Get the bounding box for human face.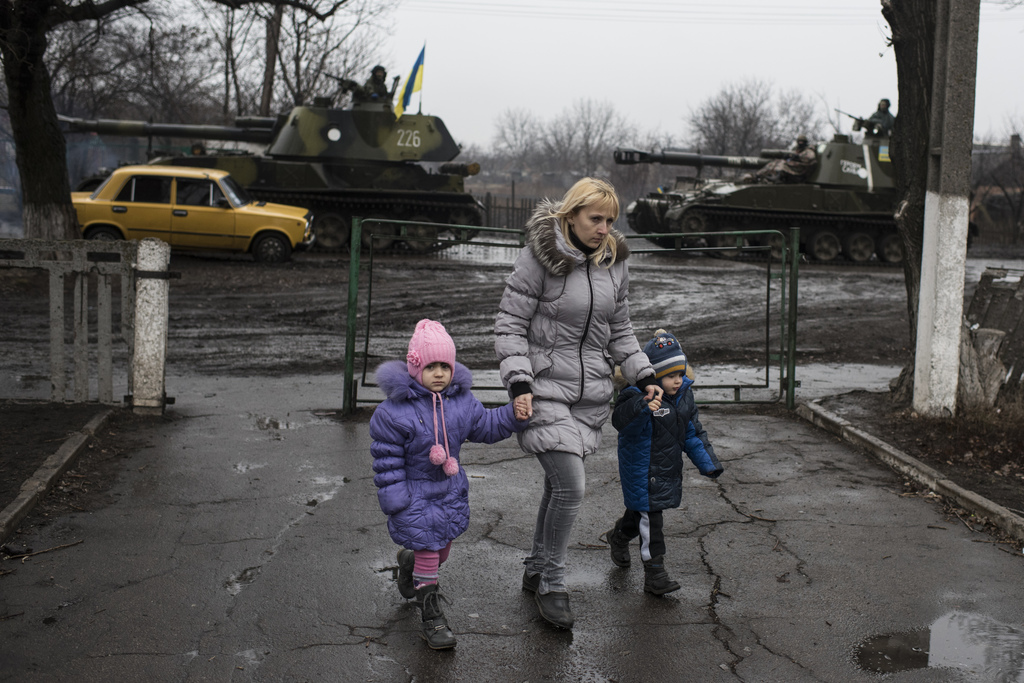
rect(420, 360, 452, 390).
